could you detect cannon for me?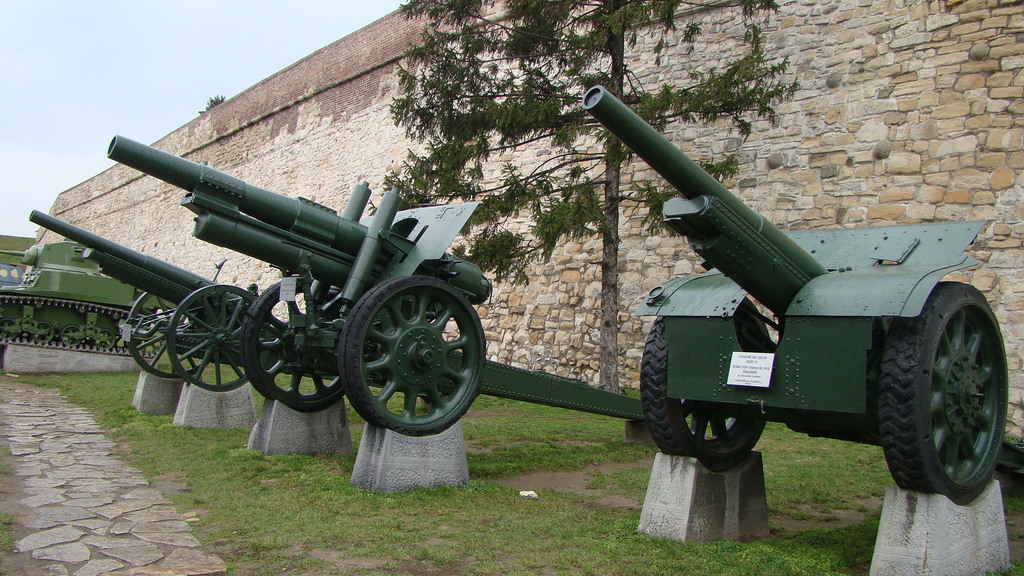
Detection result: bbox=(104, 133, 647, 431).
